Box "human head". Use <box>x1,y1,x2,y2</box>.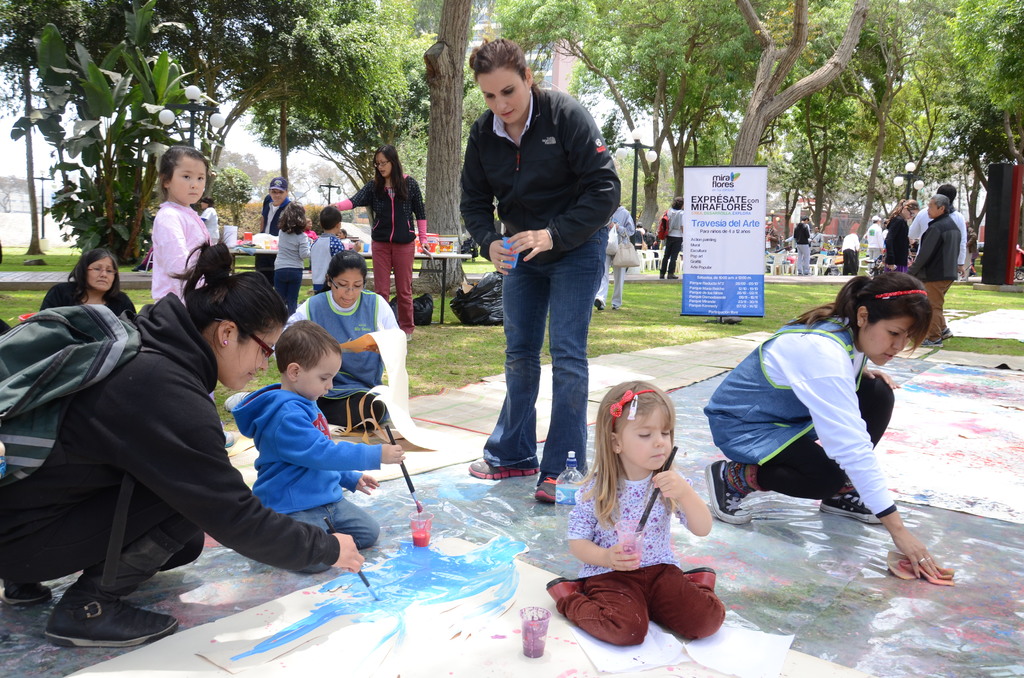
<box>317,204,342,234</box>.
